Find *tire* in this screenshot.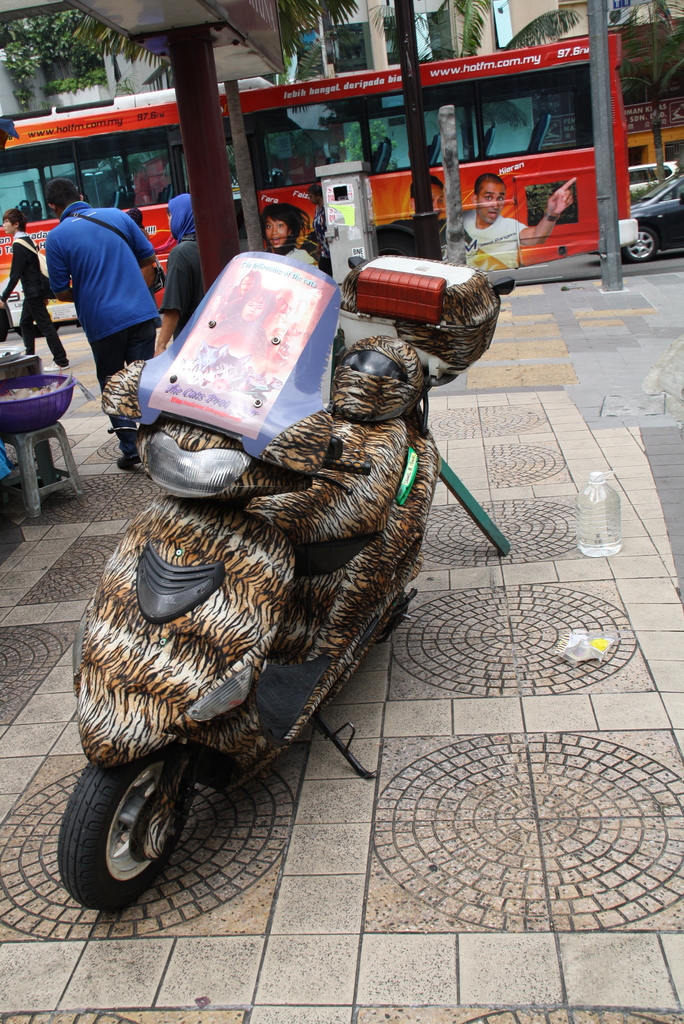
The bounding box for *tire* is {"left": 621, "top": 226, "right": 656, "bottom": 263}.
